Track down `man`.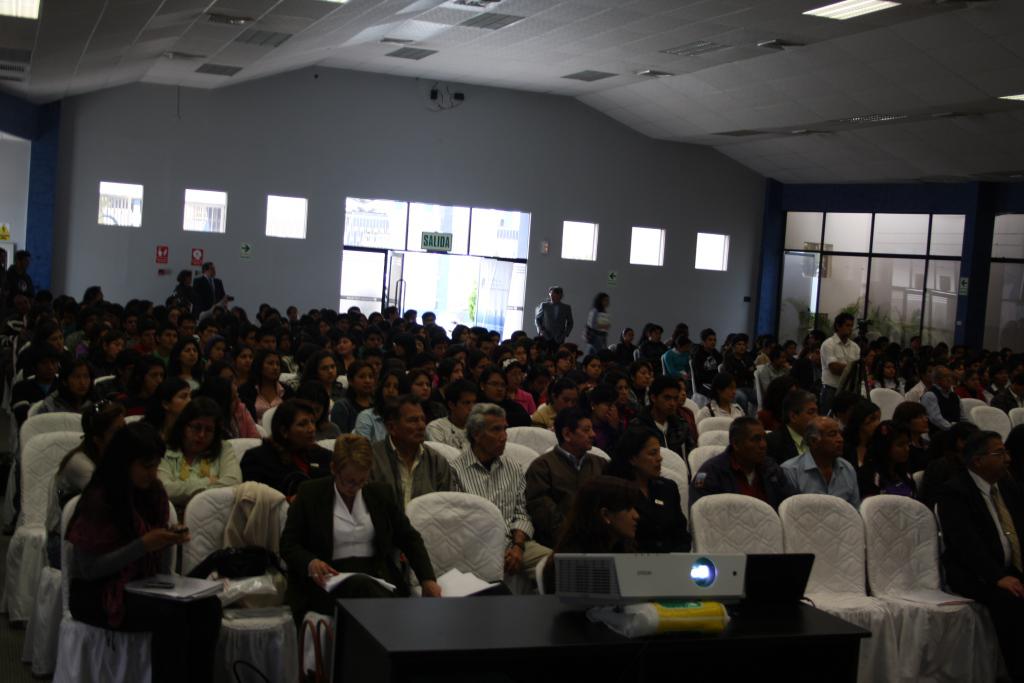
Tracked to 692/323/723/401.
